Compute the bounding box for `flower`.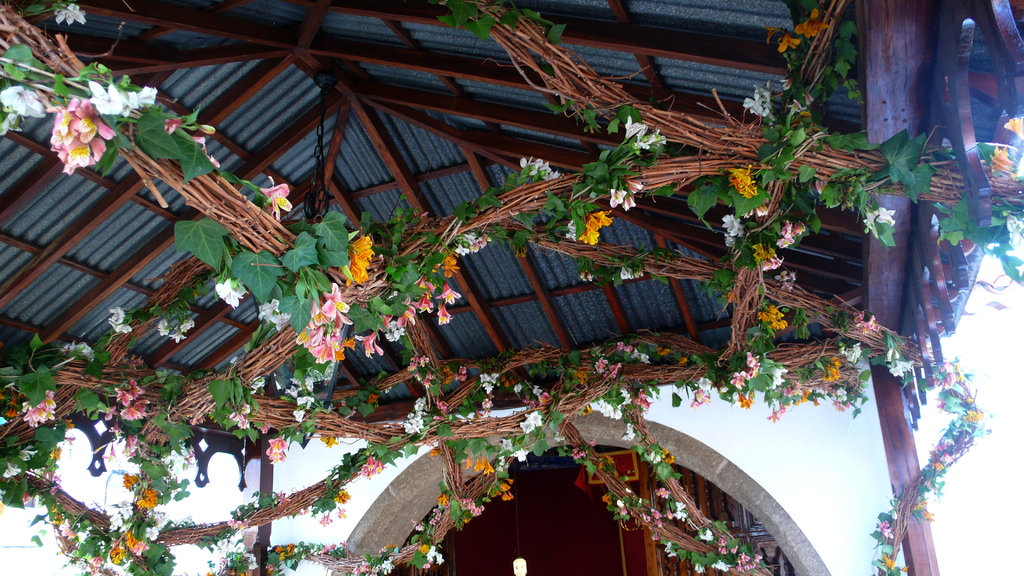
17:443:41:463.
